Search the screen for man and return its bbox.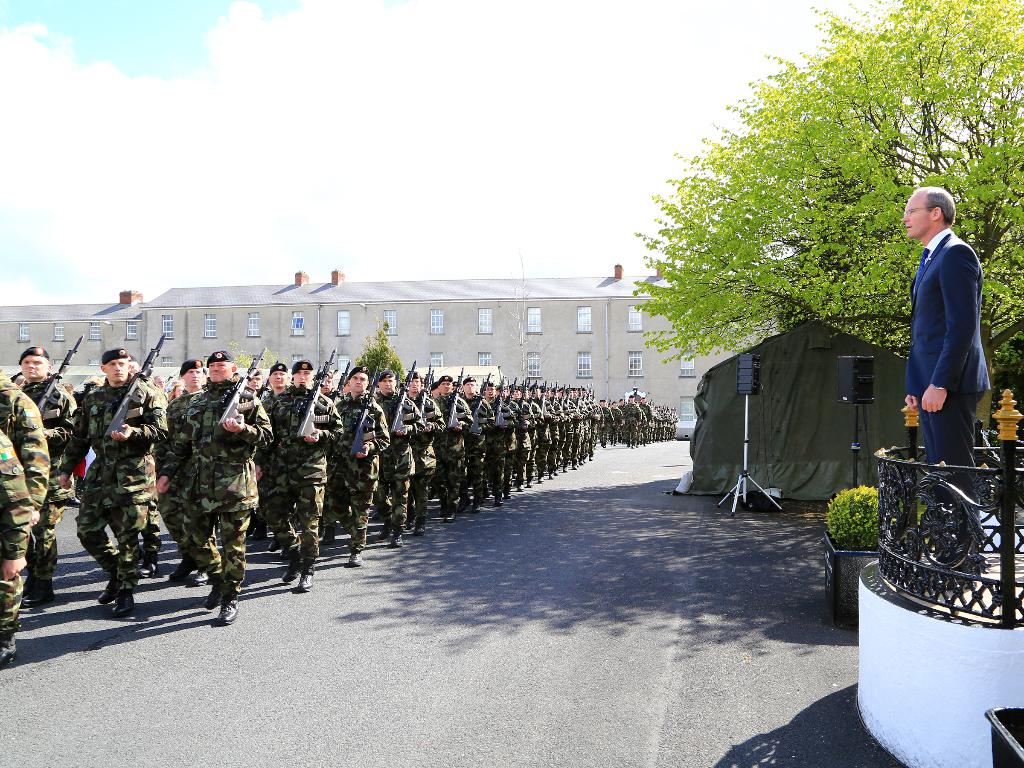
Found: <bbox>465, 361, 494, 495</bbox>.
